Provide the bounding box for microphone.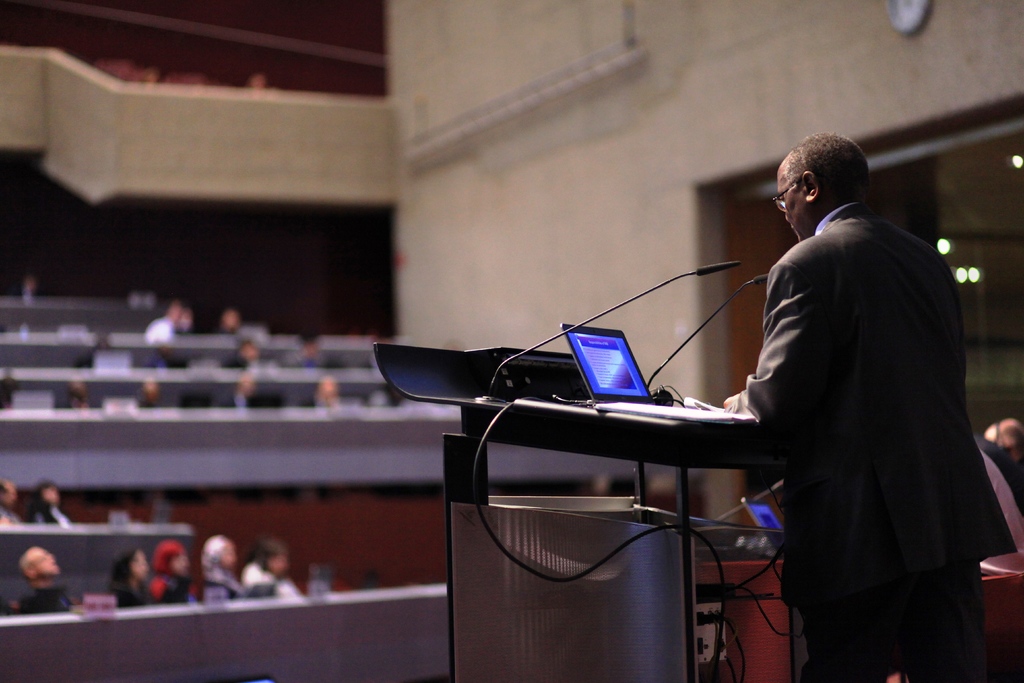
700:258:736:274.
